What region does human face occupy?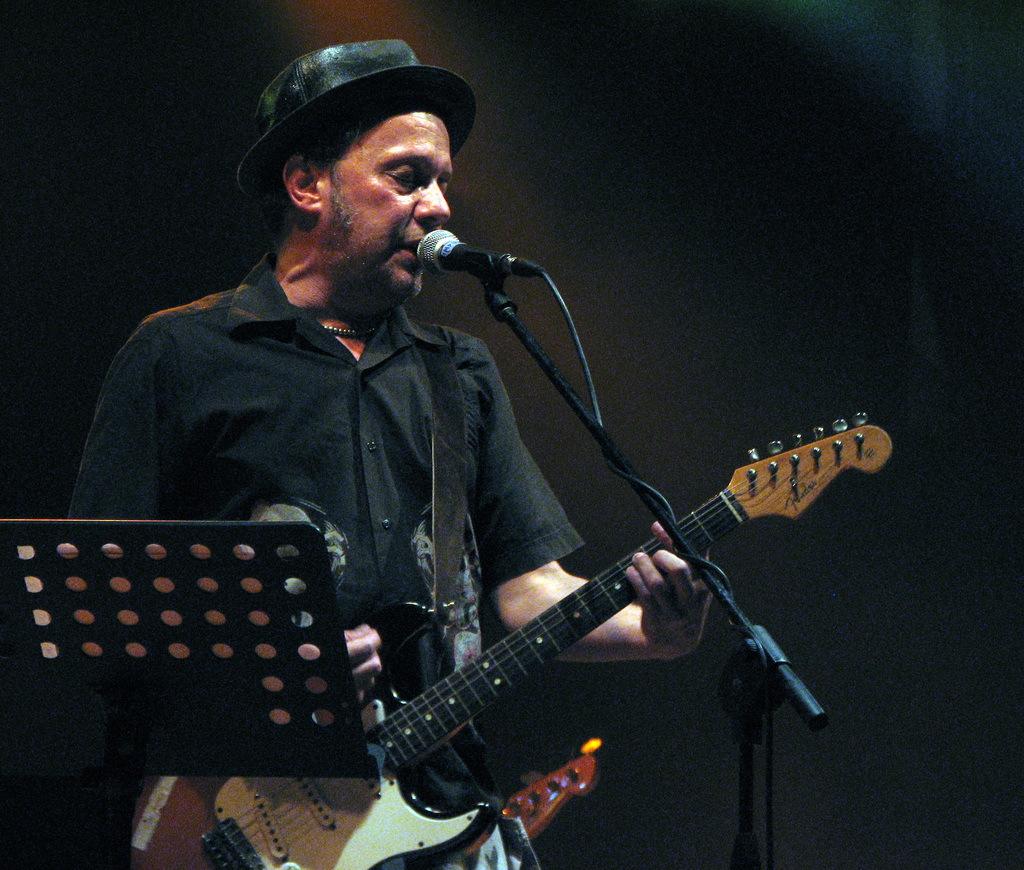
316,108,454,303.
